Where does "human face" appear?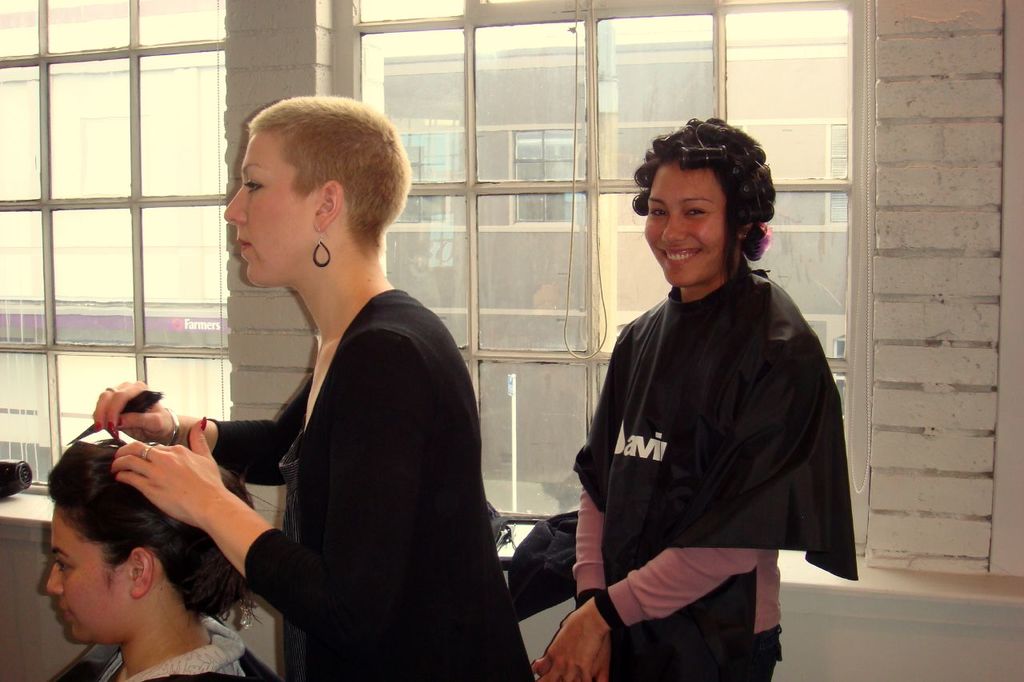
Appears at <region>42, 509, 136, 644</region>.
